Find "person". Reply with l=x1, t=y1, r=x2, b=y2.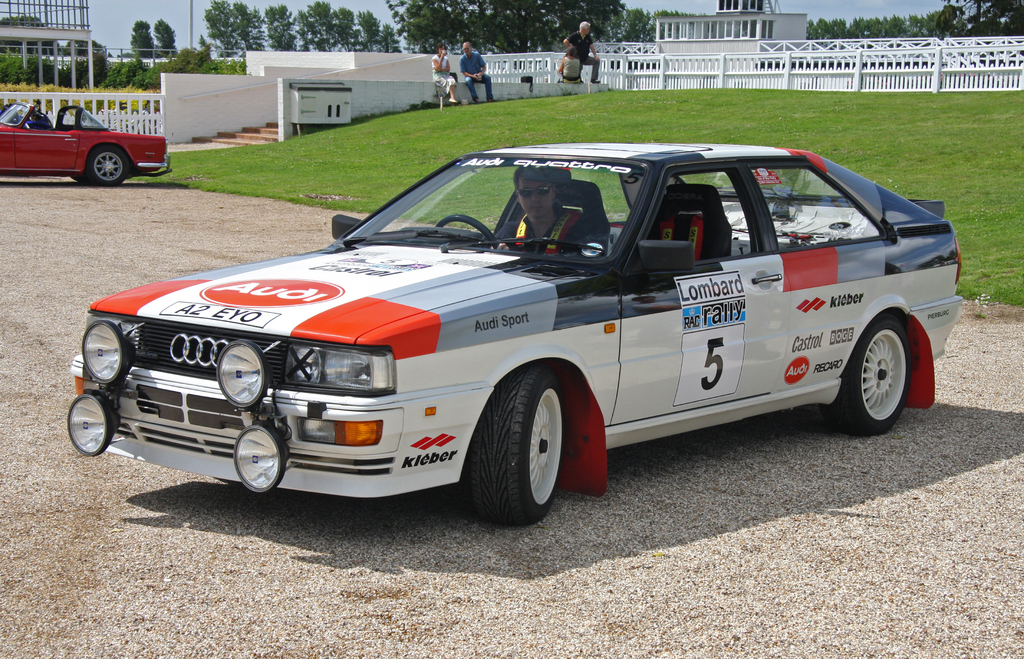
l=561, t=19, r=600, b=83.
